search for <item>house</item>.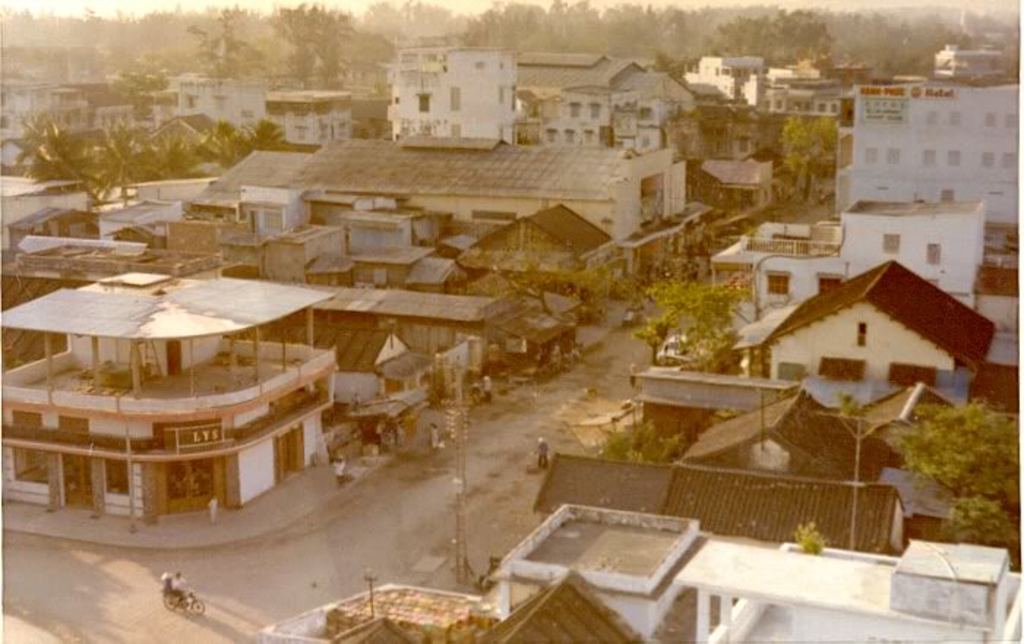
Found at (707, 198, 1018, 364).
